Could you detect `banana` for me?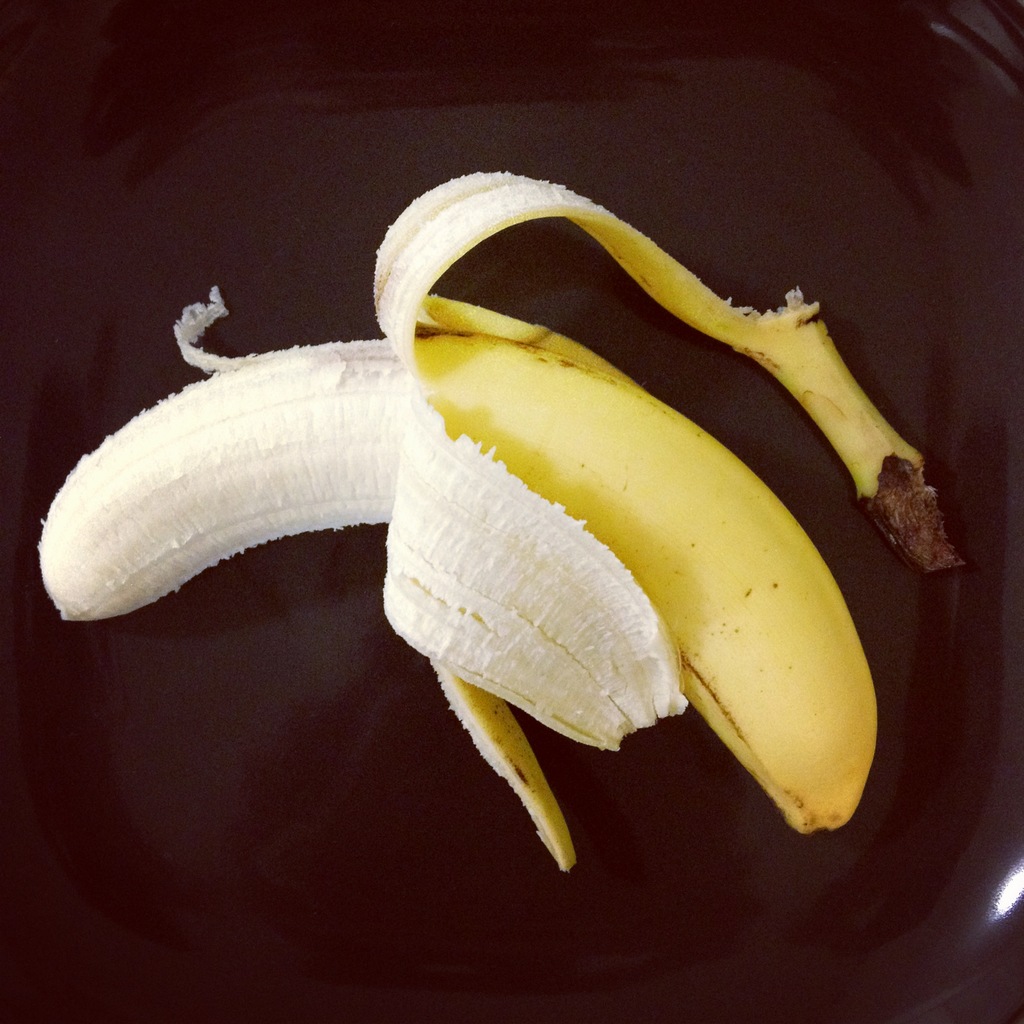
Detection result: select_region(28, 172, 966, 875).
